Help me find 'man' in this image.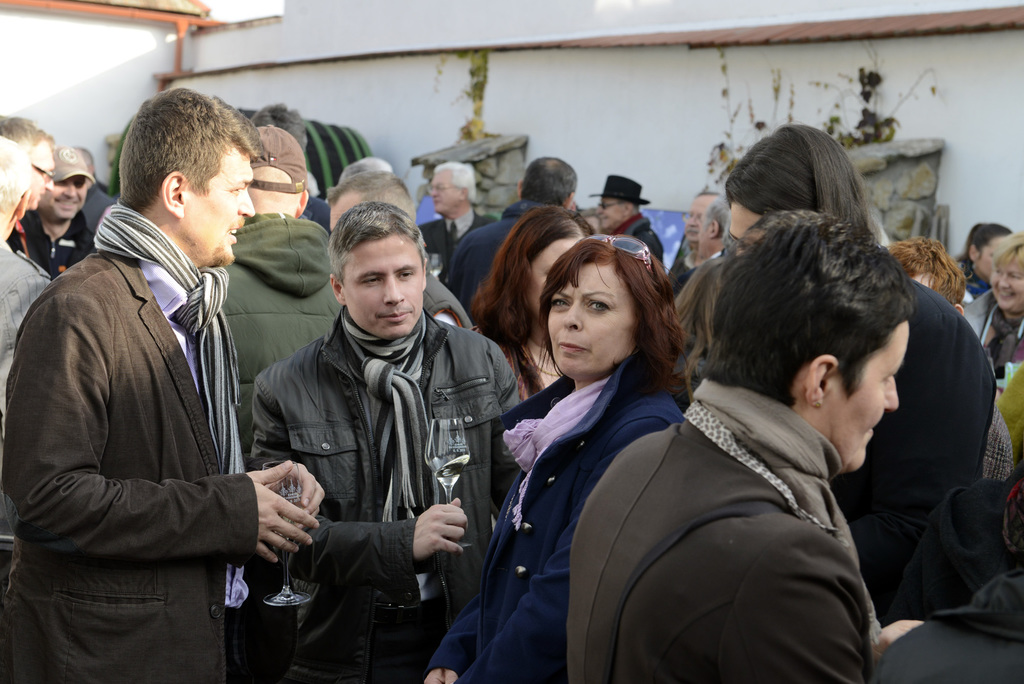
Found it: bbox(420, 158, 501, 305).
